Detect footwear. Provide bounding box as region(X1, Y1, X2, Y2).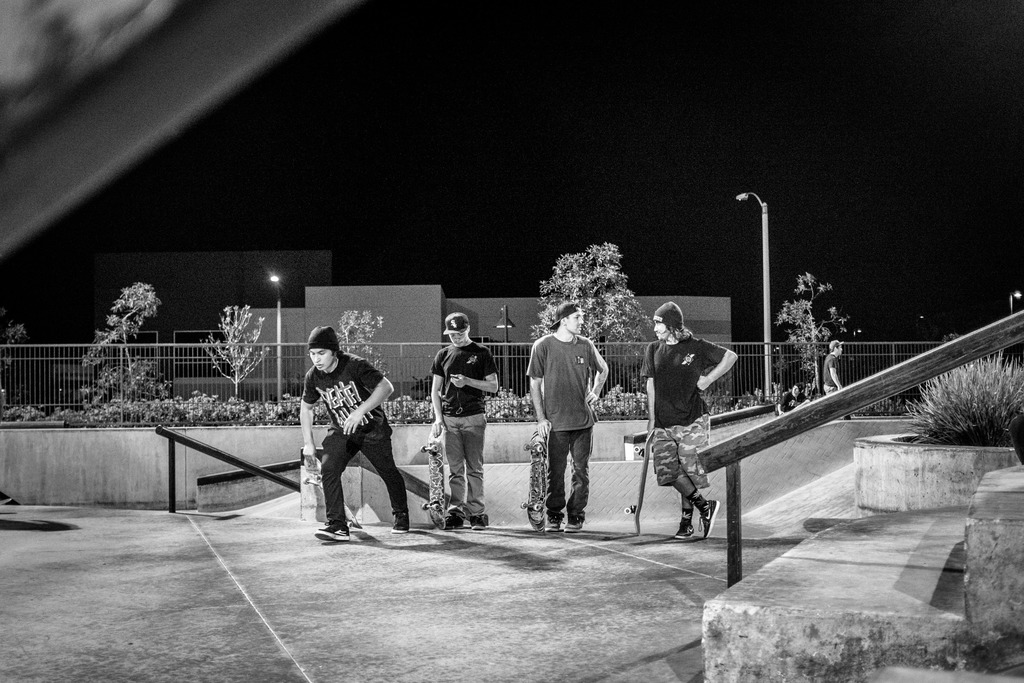
region(449, 508, 467, 525).
